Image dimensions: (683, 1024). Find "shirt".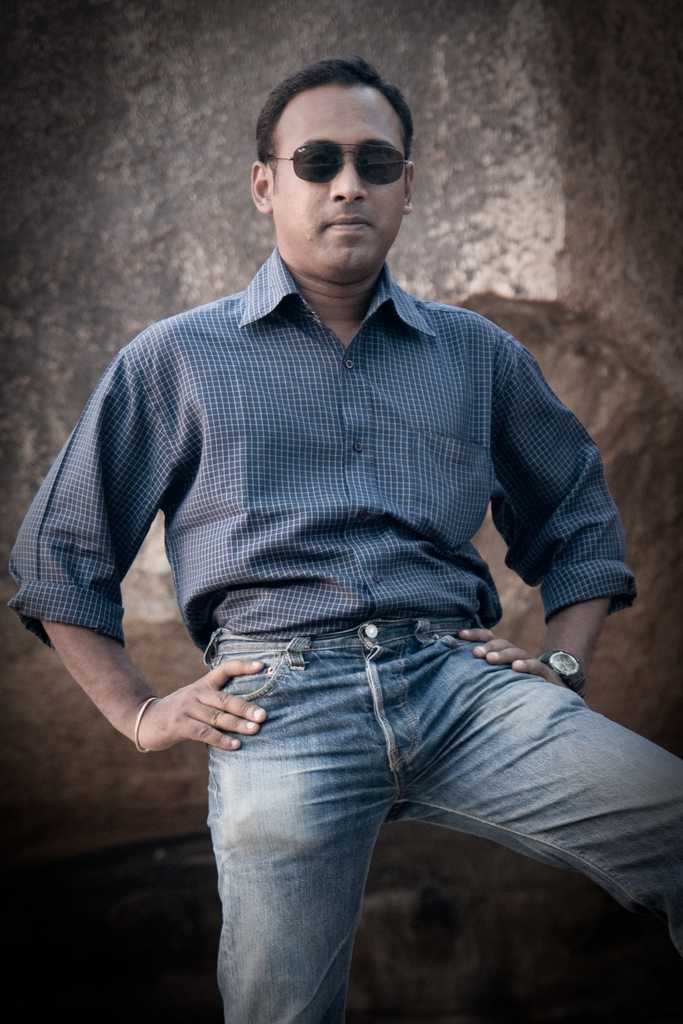
47/244/578/669.
